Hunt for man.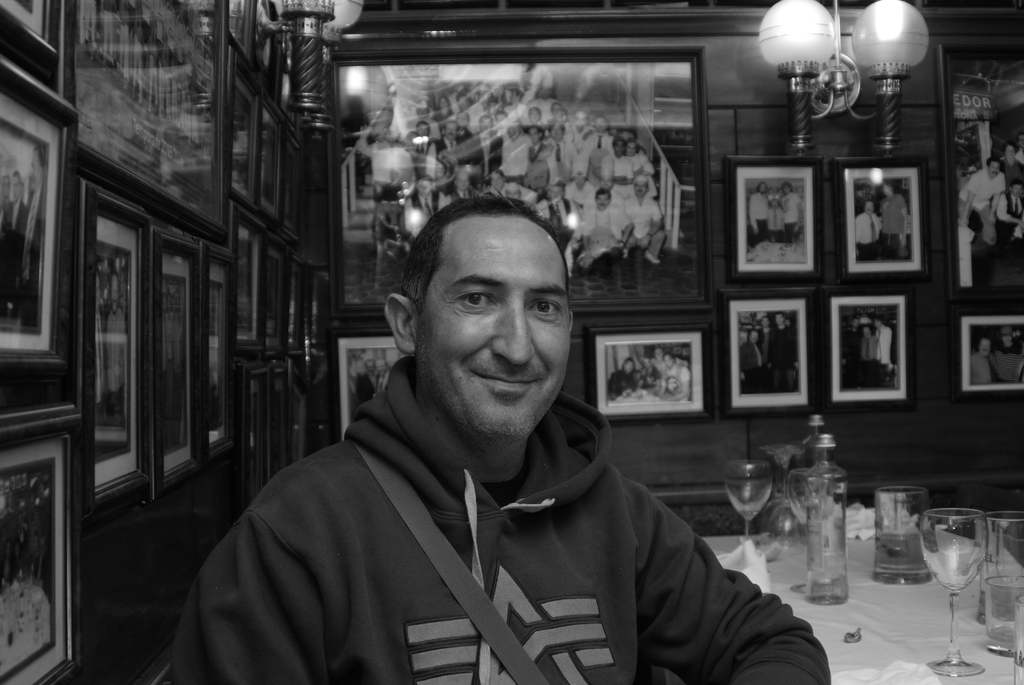
Hunted down at 960 154 1005 243.
